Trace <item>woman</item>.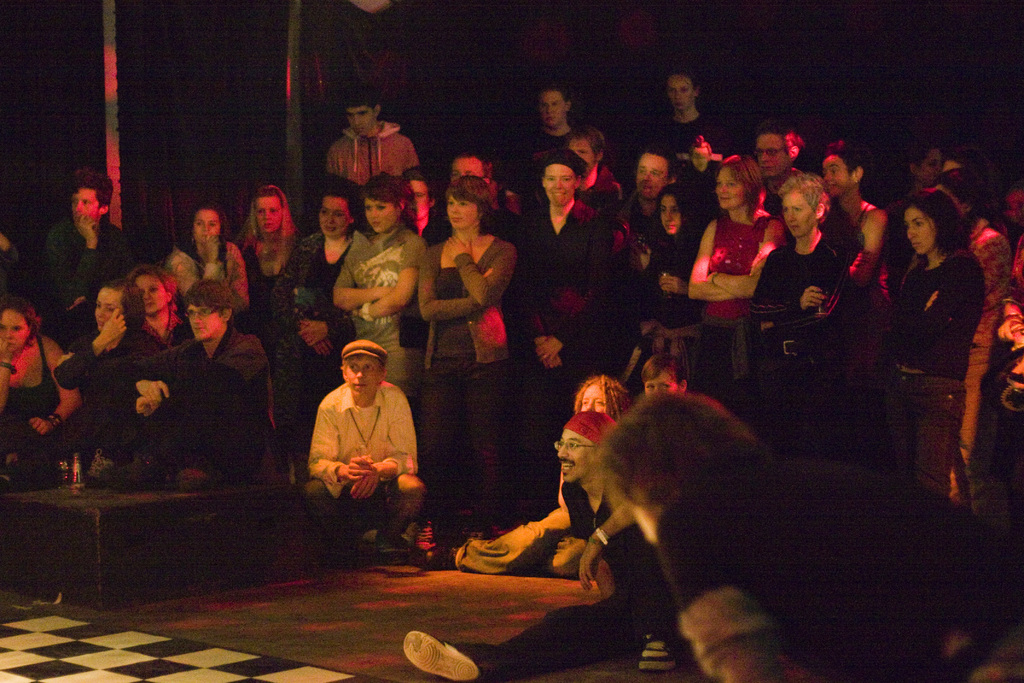
Traced to [x1=517, y1=165, x2=612, y2=520].
